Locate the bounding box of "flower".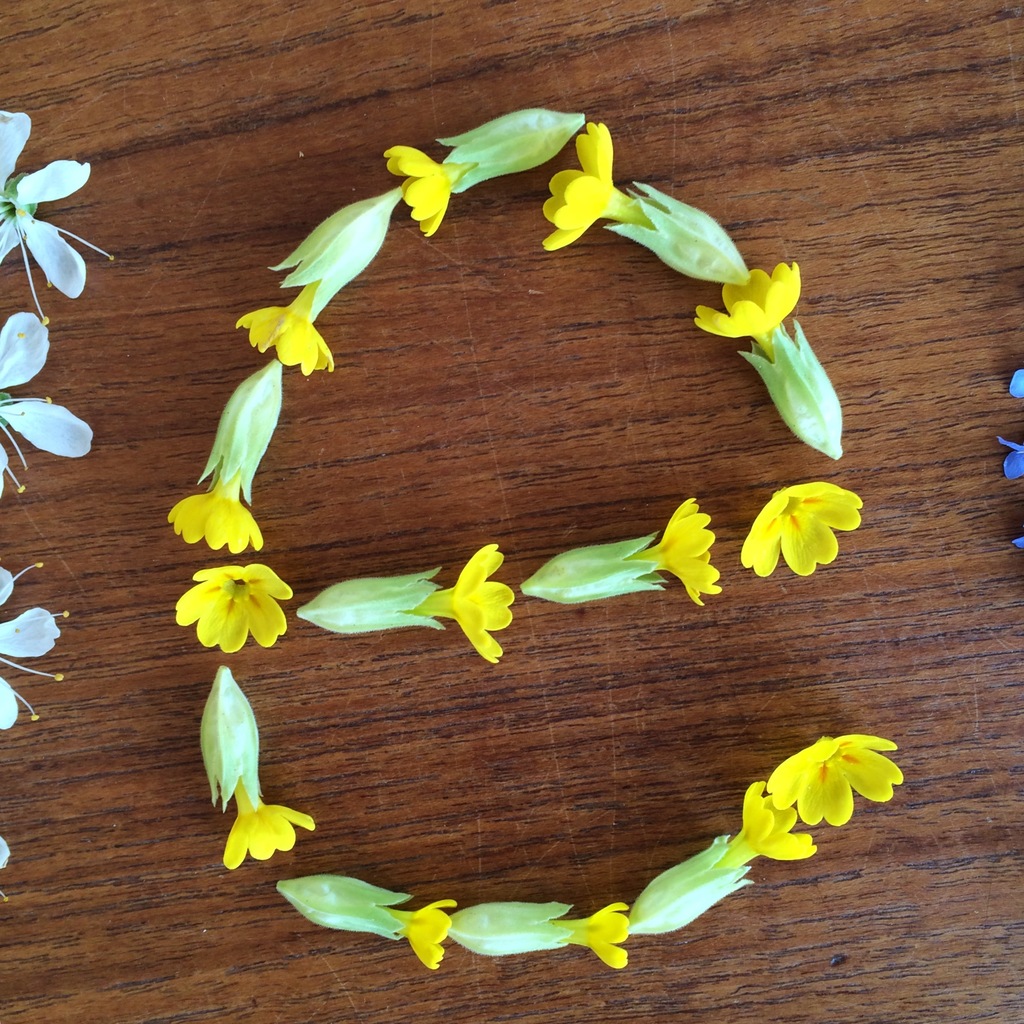
Bounding box: region(521, 500, 722, 610).
